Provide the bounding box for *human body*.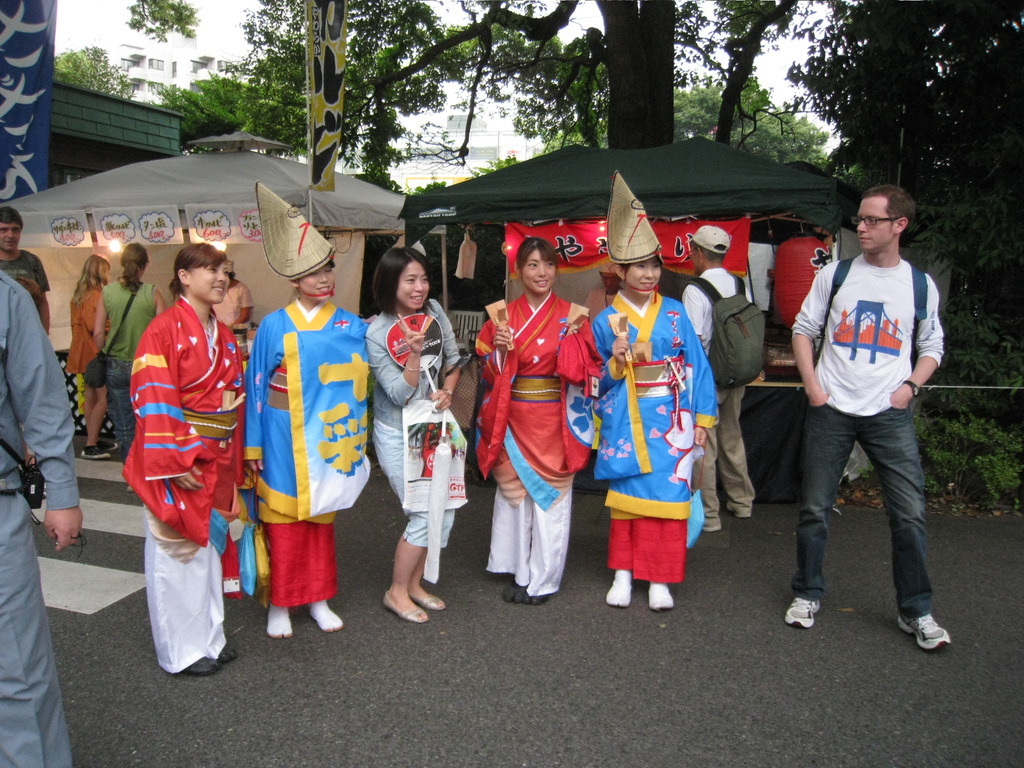
left=788, top=254, right=952, bottom=654.
